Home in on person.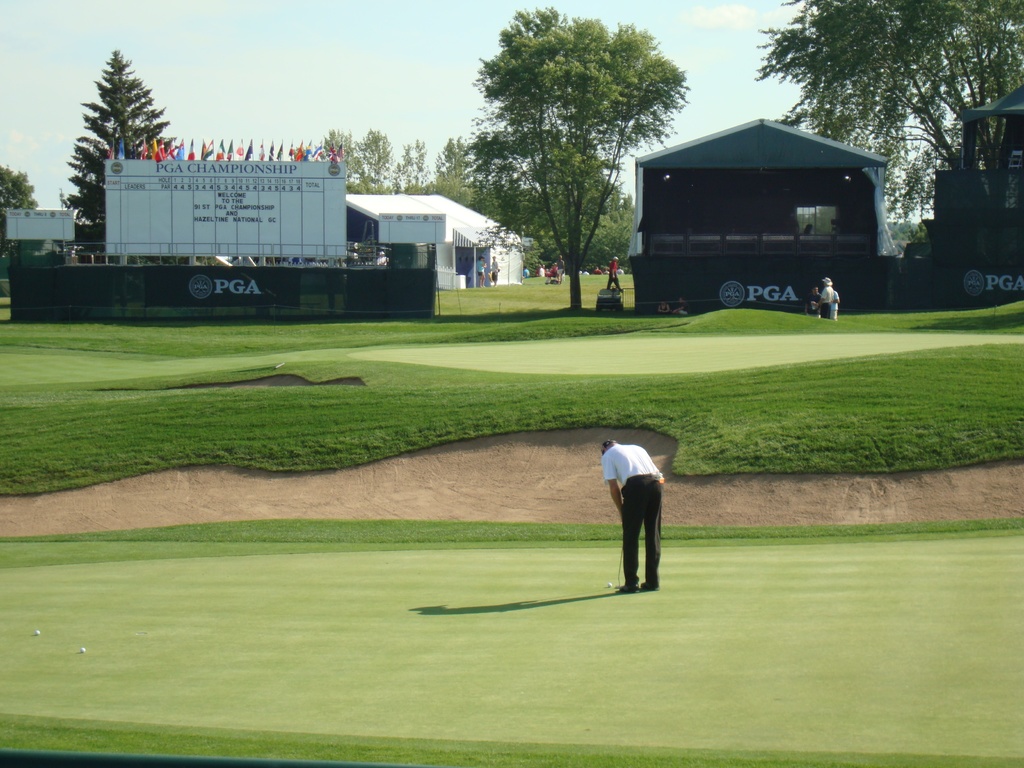
Homed in at 603 256 625 291.
